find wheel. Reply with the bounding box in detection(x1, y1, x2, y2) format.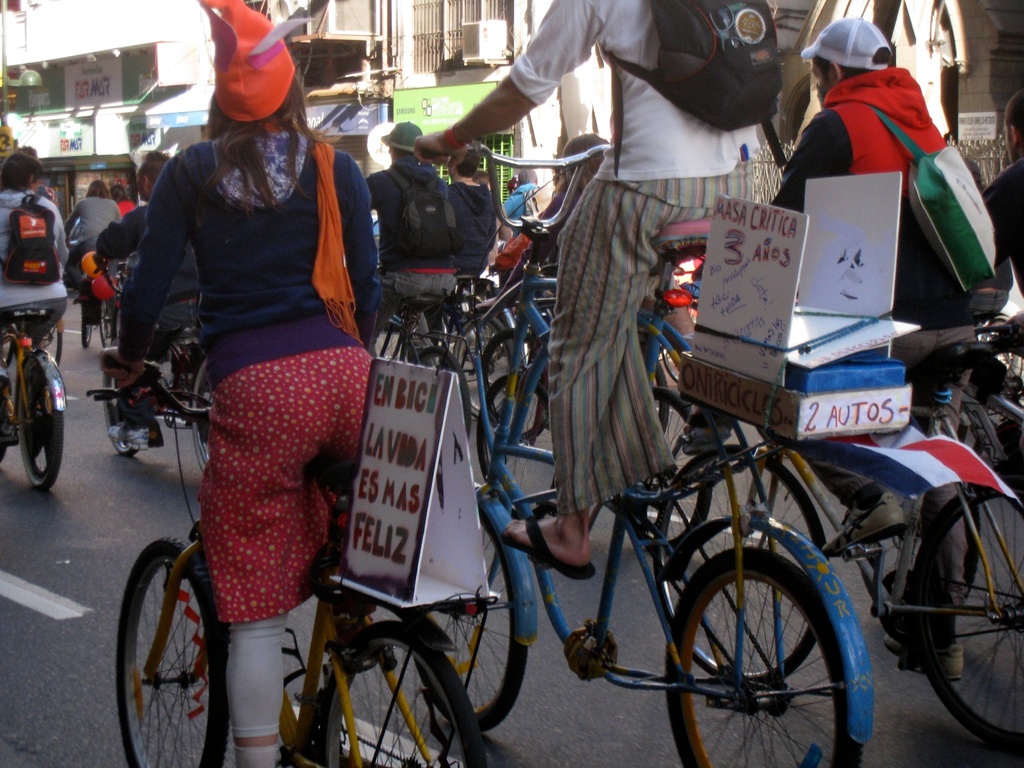
detection(41, 327, 62, 359).
